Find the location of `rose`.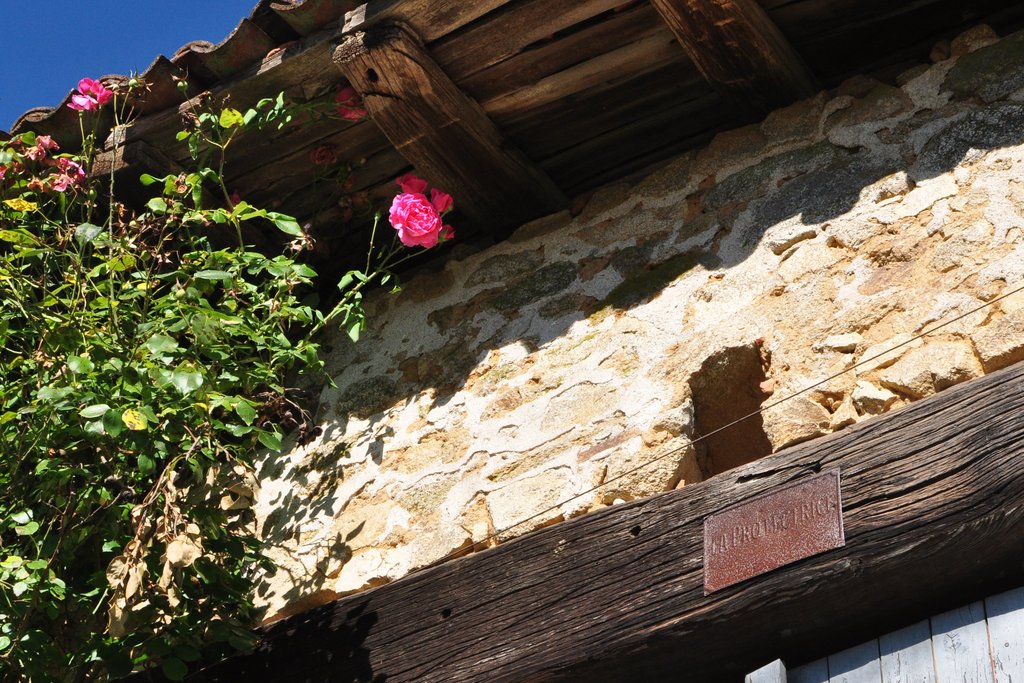
Location: (441, 221, 453, 239).
